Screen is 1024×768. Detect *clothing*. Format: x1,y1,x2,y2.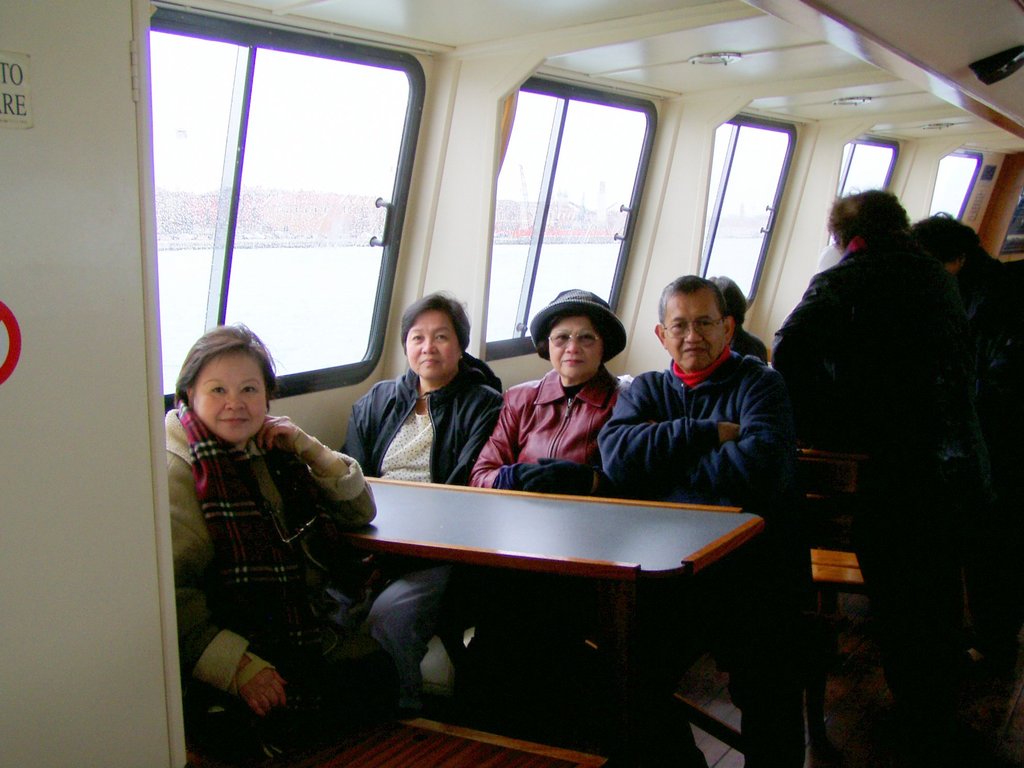
955,248,1023,648.
